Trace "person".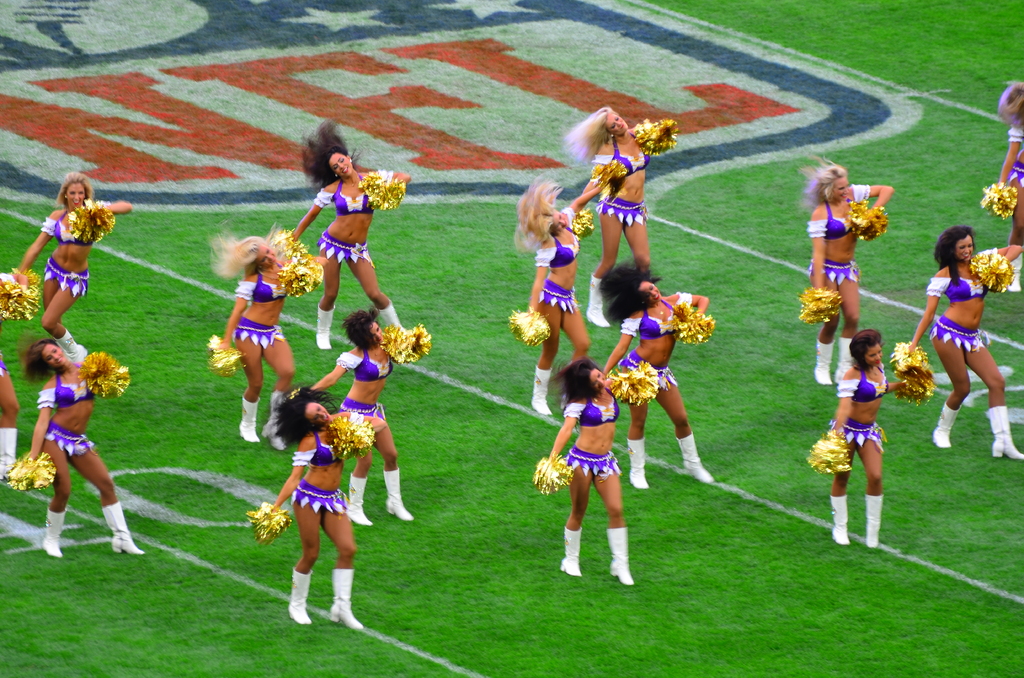
Traced to box(814, 328, 907, 551).
